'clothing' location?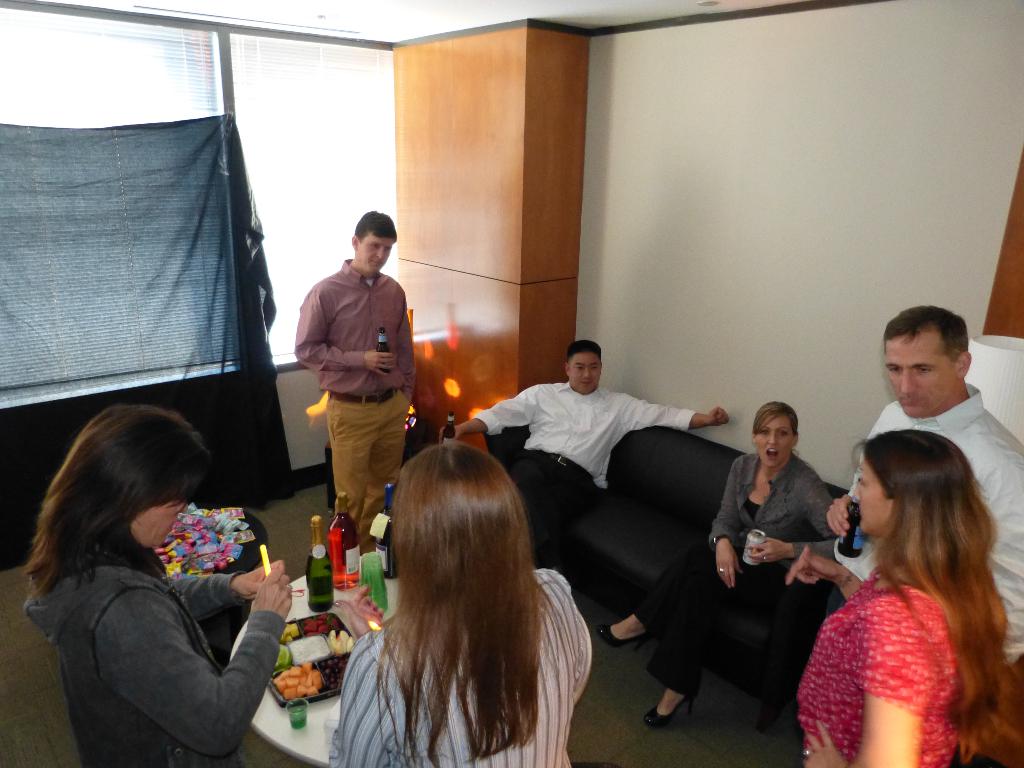
crop(15, 528, 293, 767)
